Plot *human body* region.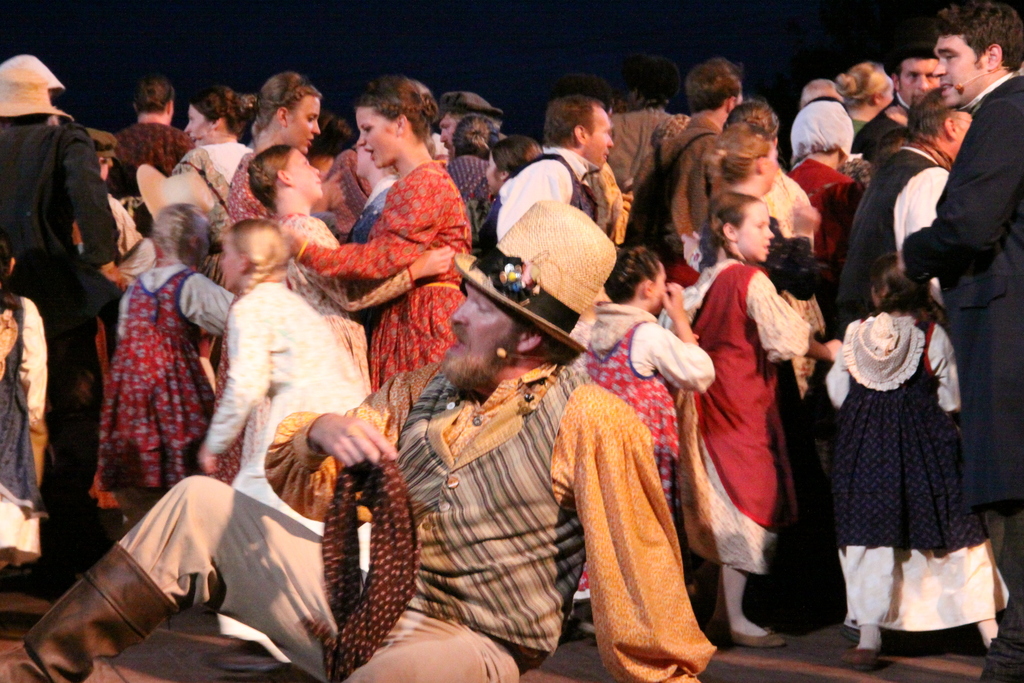
Plotted at 856,40,934,160.
